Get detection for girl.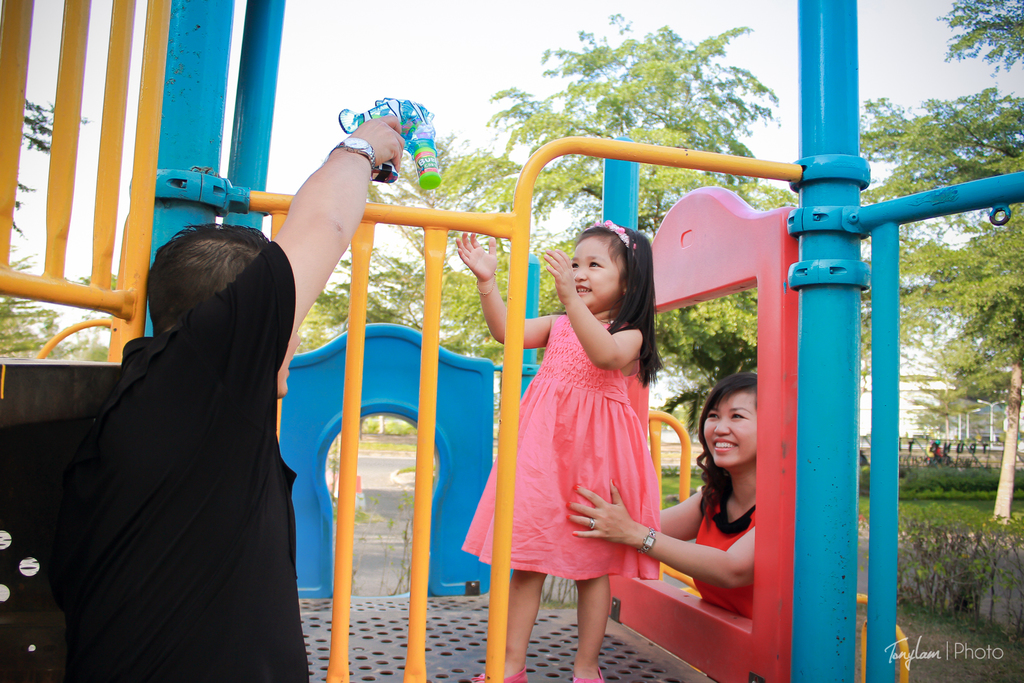
Detection: bbox=[567, 364, 763, 623].
